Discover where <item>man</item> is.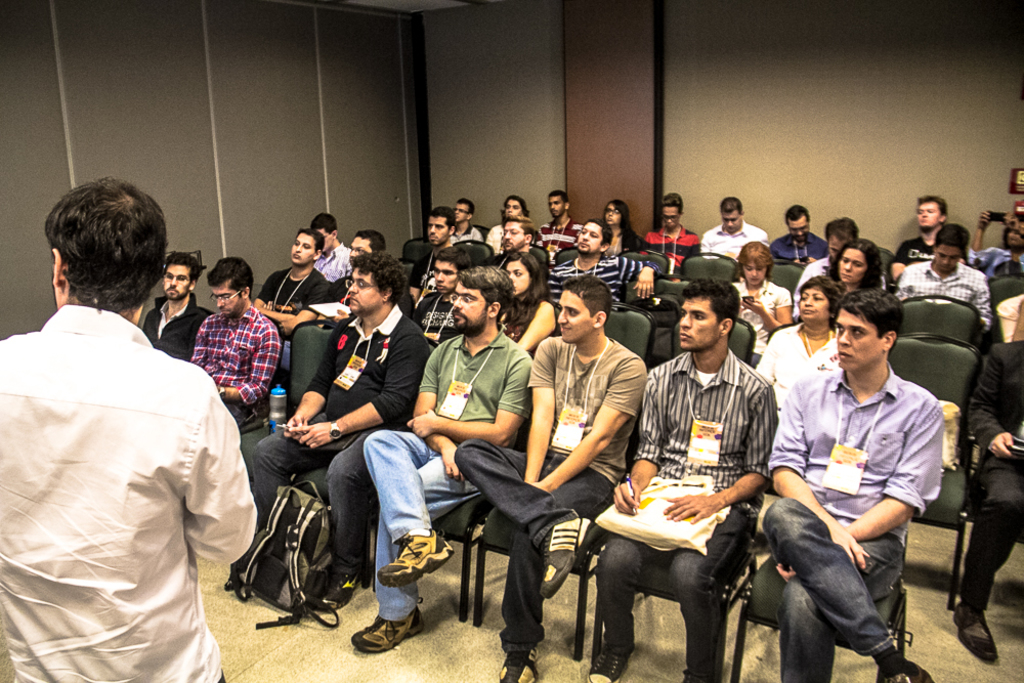
Discovered at BBox(337, 256, 539, 660).
